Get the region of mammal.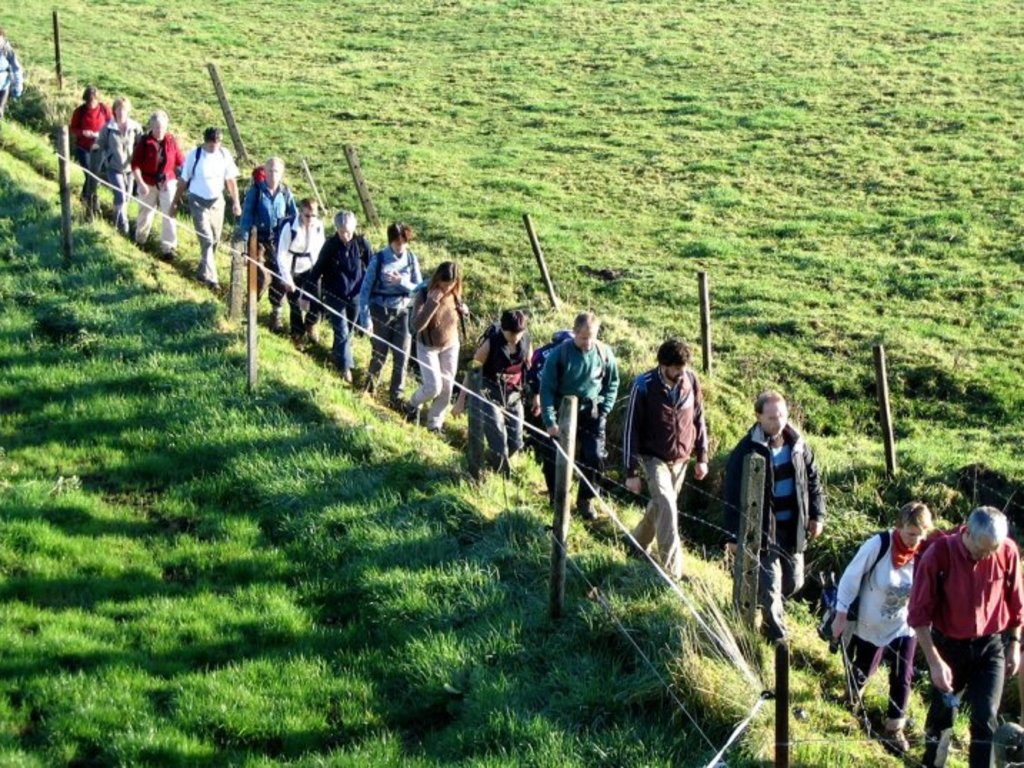
<bbox>277, 194, 324, 345</bbox>.
